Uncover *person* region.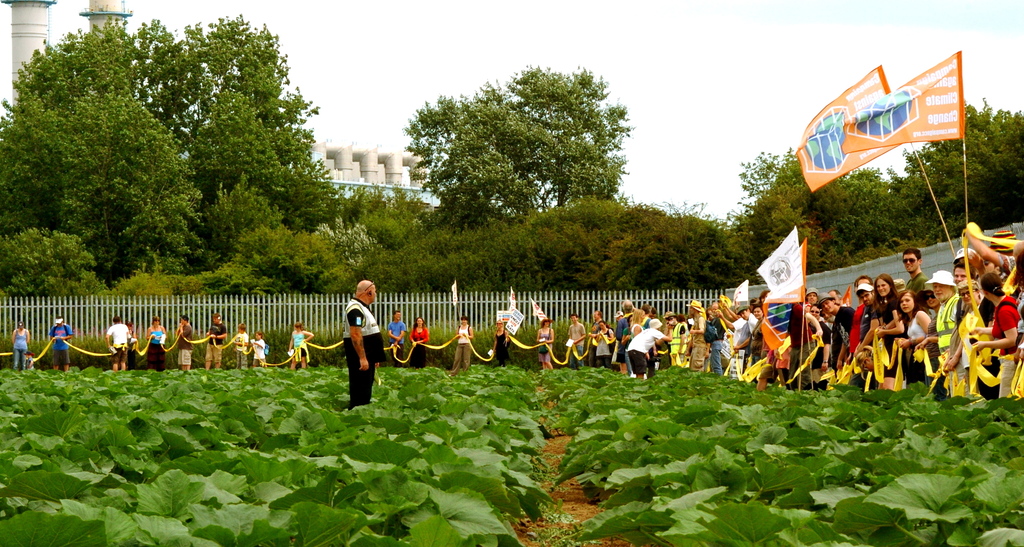
Uncovered: pyautogui.locateOnScreen(492, 313, 509, 366).
